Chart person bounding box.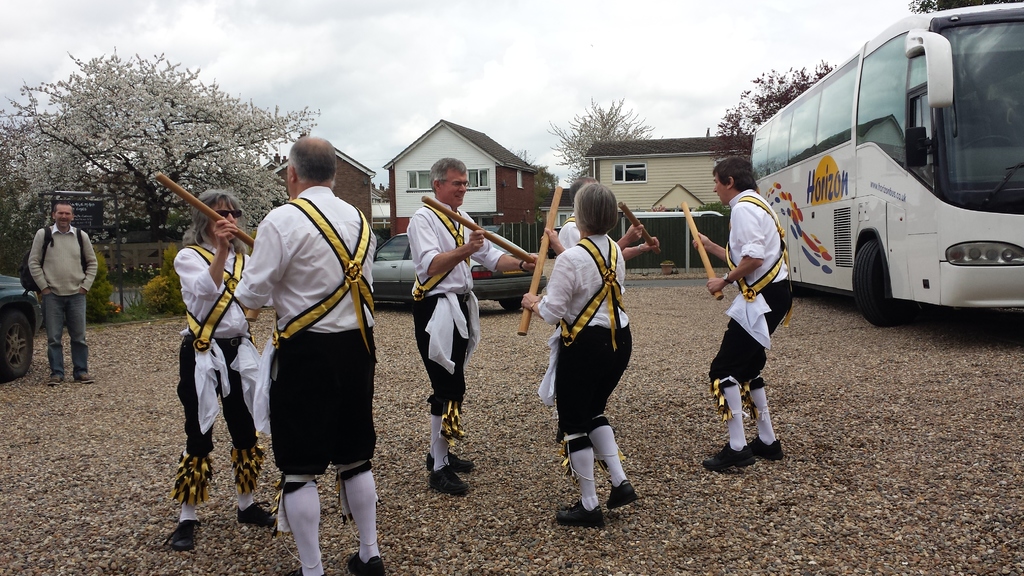
Charted: left=232, top=143, right=376, bottom=575.
